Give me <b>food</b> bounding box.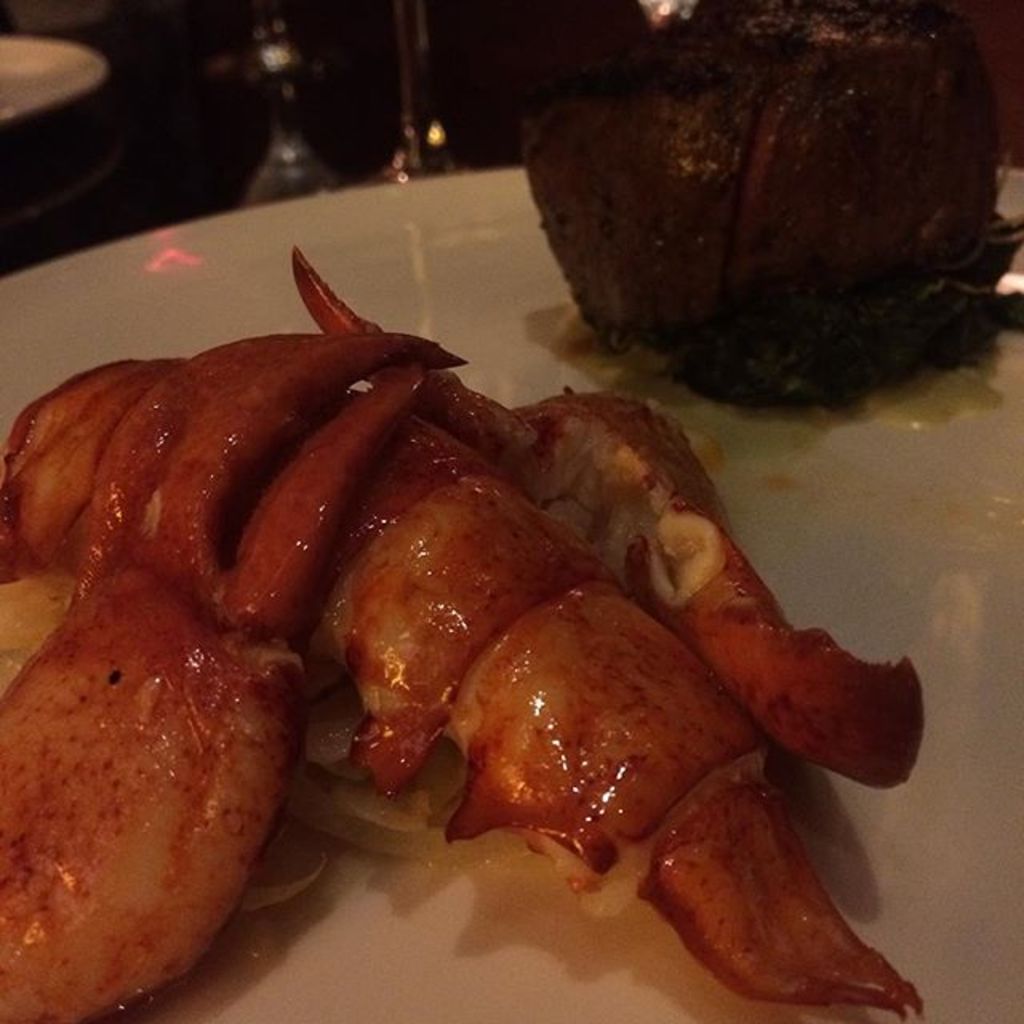
bbox=(522, 0, 1022, 419).
